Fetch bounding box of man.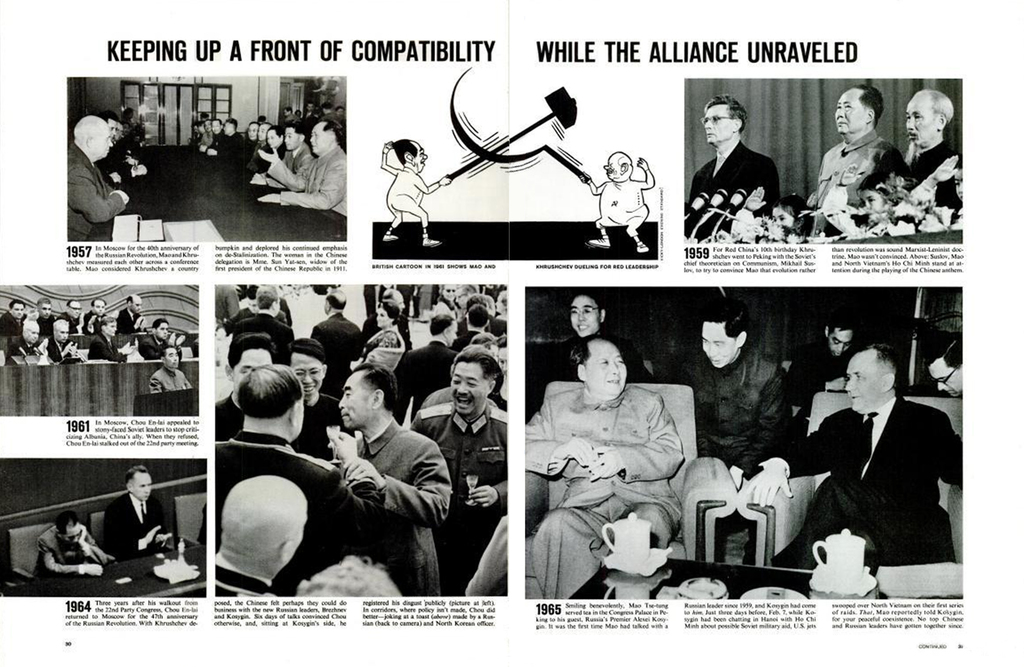
Bbox: <bbox>385, 313, 461, 425</bbox>.
